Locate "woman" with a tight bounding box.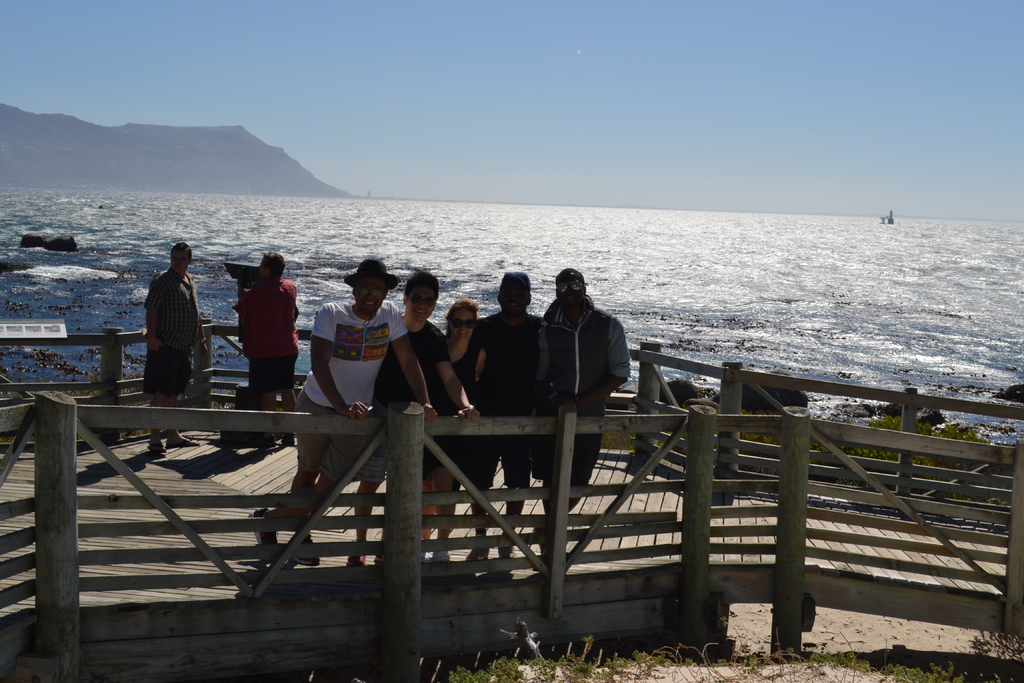
(left=426, top=297, right=487, bottom=561).
